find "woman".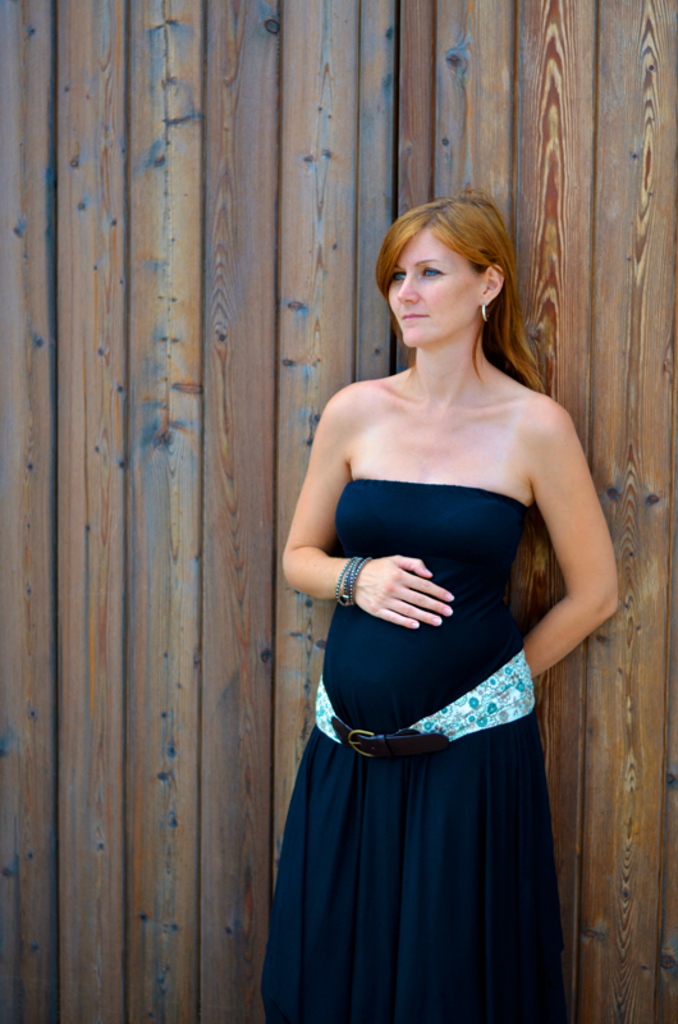
pyautogui.locateOnScreen(255, 182, 611, 1012).
